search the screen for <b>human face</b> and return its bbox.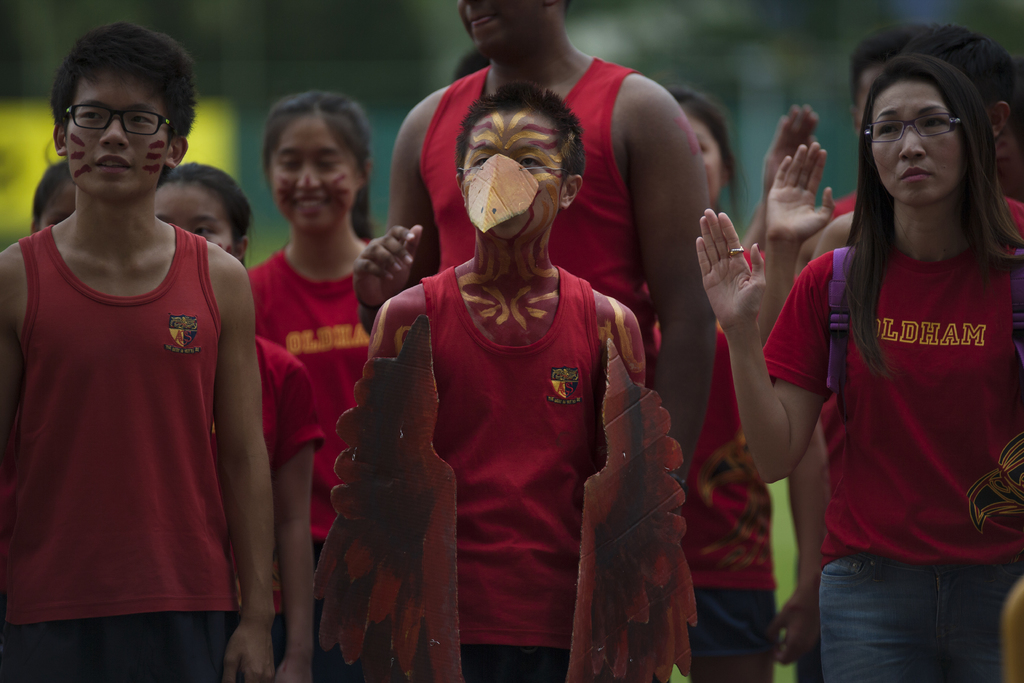
Found: pyautogui.locateOnScreen(692, 119, 724, 206).
